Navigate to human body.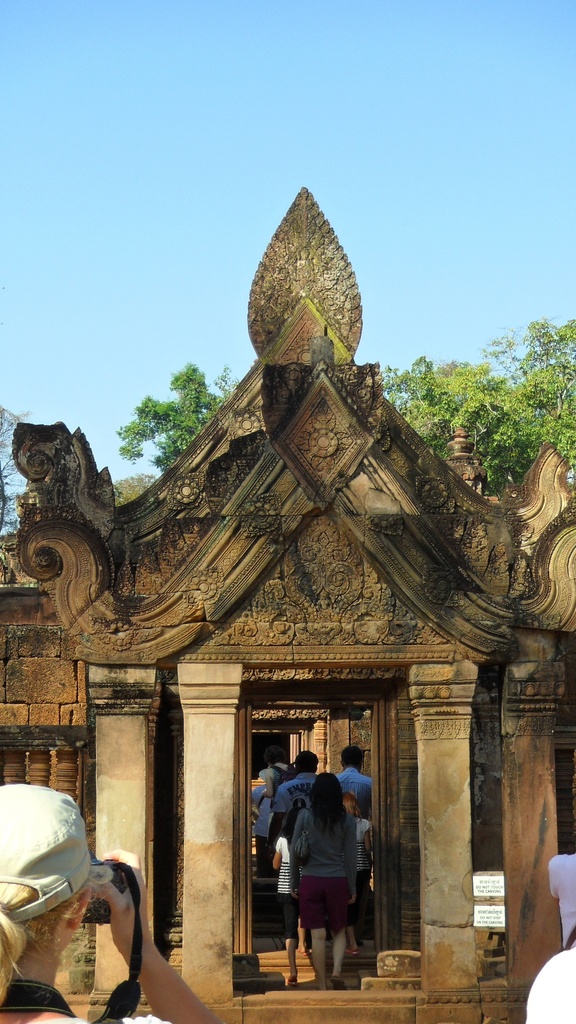
Navigation target: (0,788,221,1023).
